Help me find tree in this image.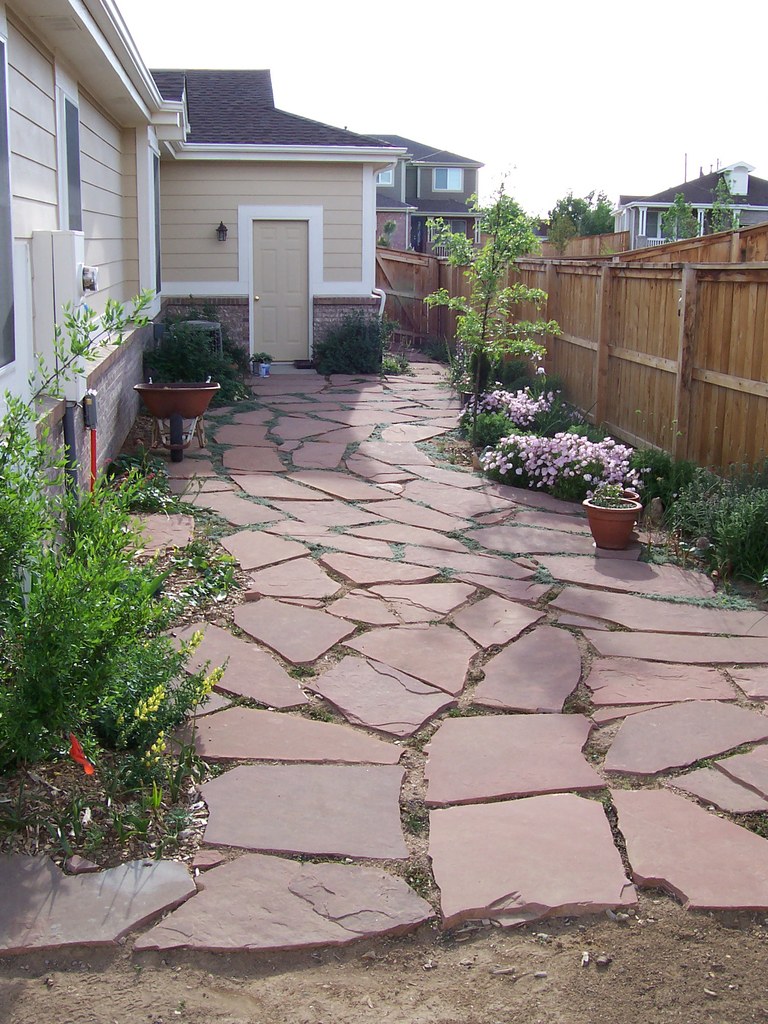
Found it: (left=552, top=202, right=603, bottom=228).
